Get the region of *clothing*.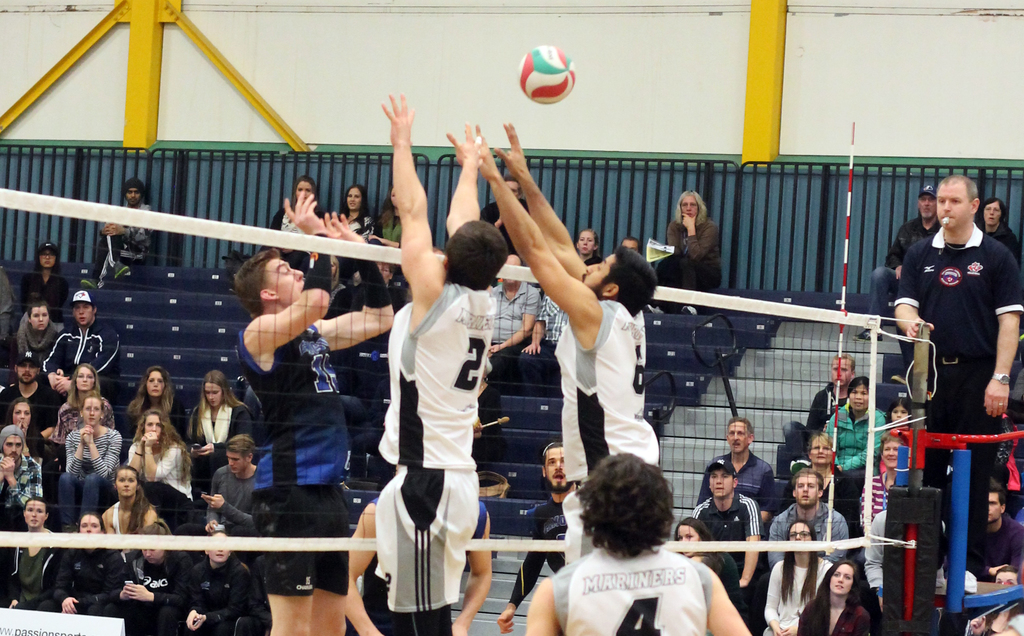
l=507, t=484, r=582, b=610.
